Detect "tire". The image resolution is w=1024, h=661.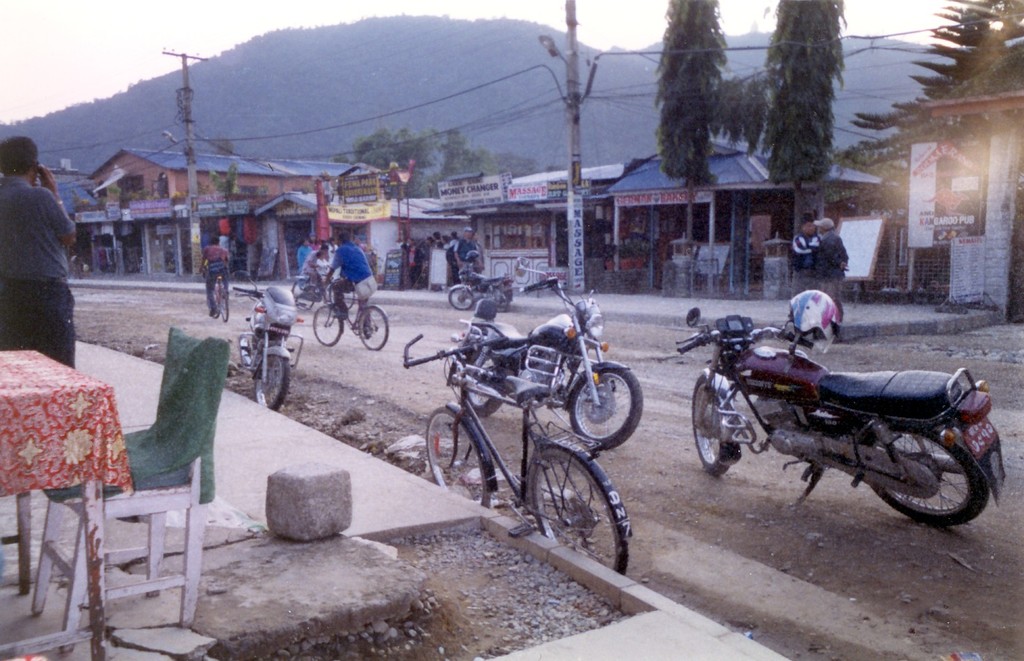
left=205, top=292, right=219, bottom=318.
